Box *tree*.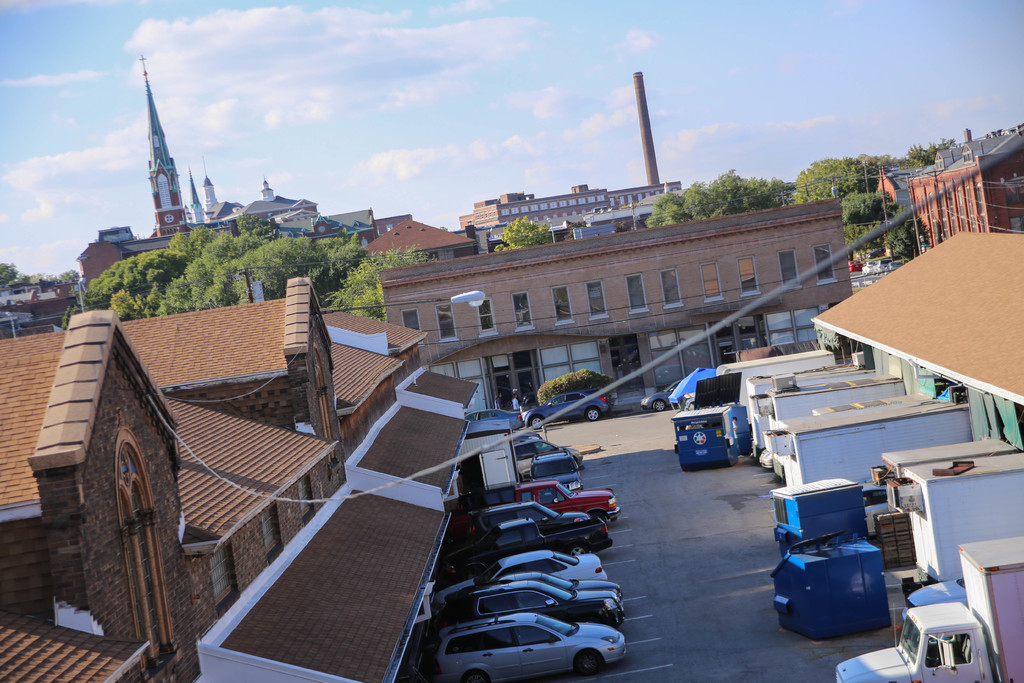
left=865, top=206, right=927, bottom=262.
